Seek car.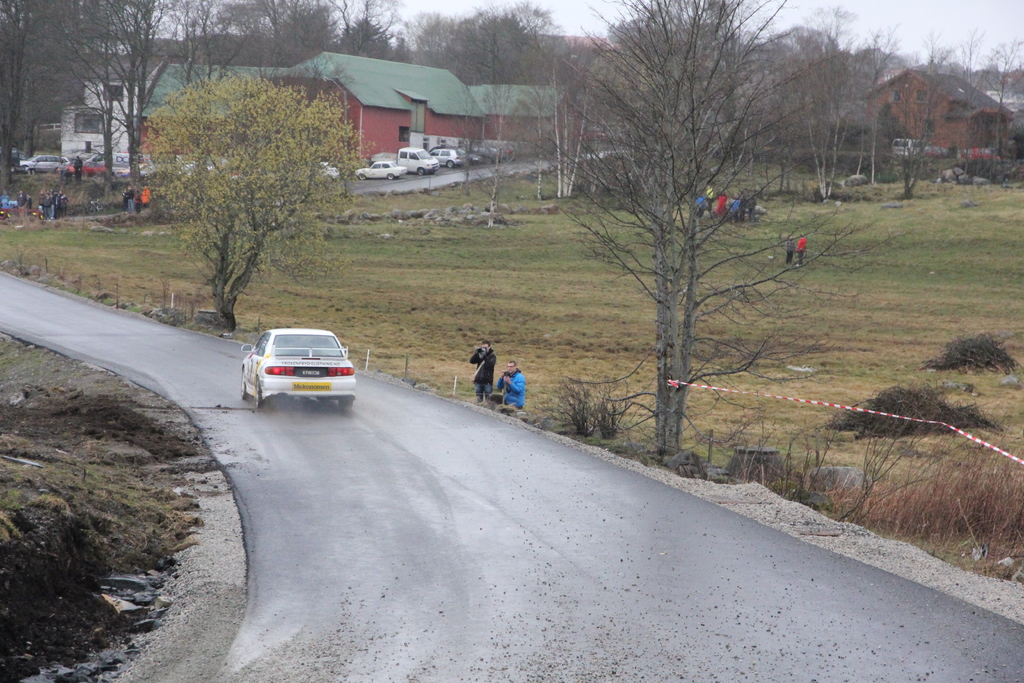
BBox(320, 162, 340, 177).
